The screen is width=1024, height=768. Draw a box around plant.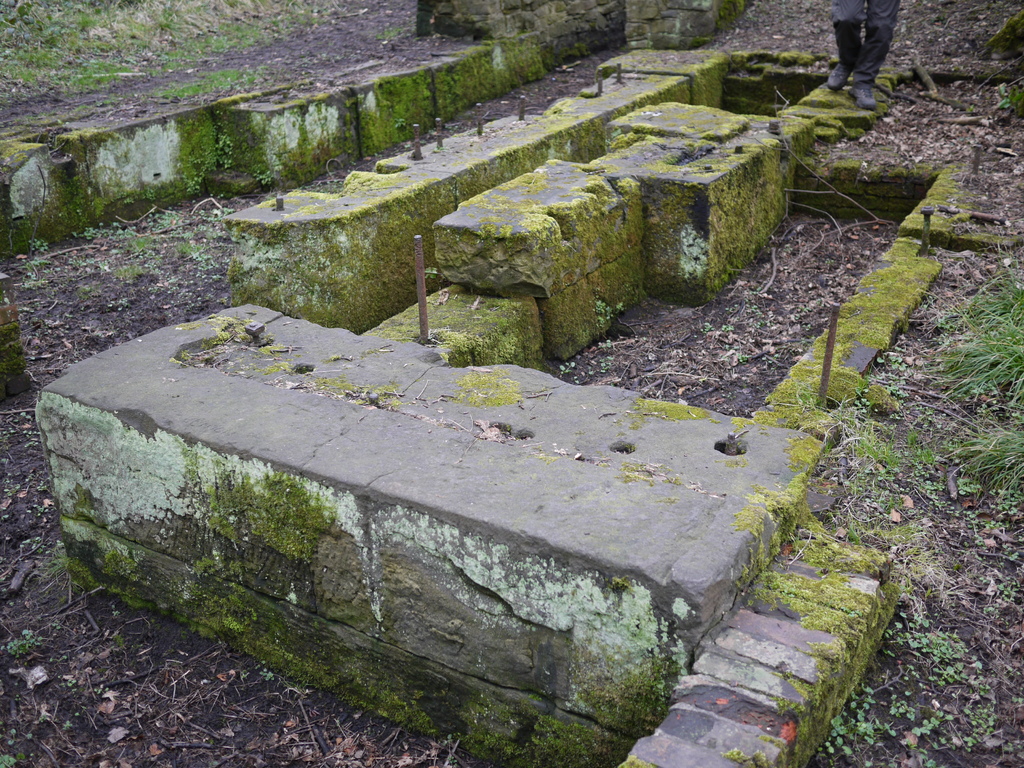
rect(174, 237, 196, 254).
